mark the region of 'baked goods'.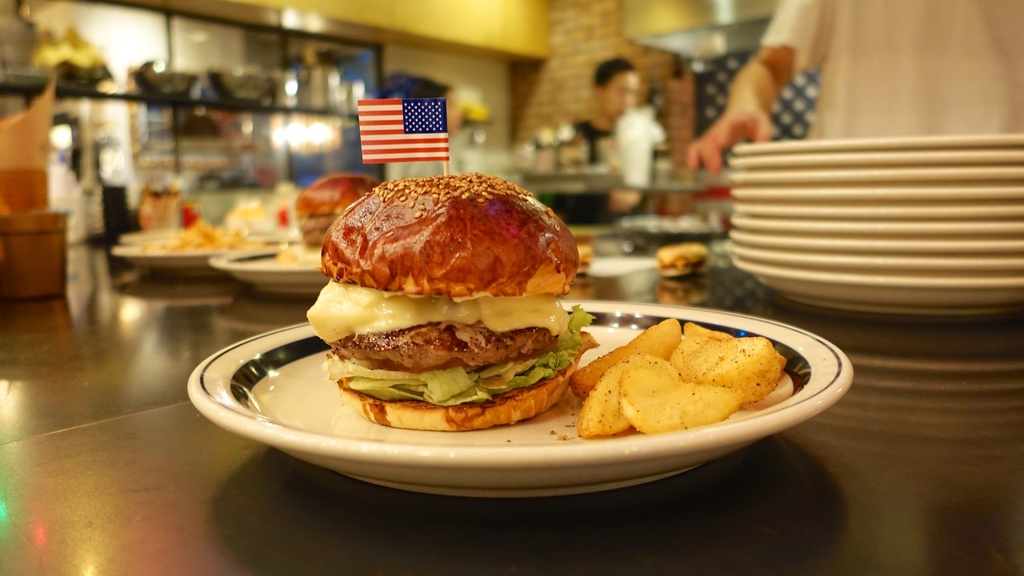
Region: bbox=[306, 170, 593, 430].
